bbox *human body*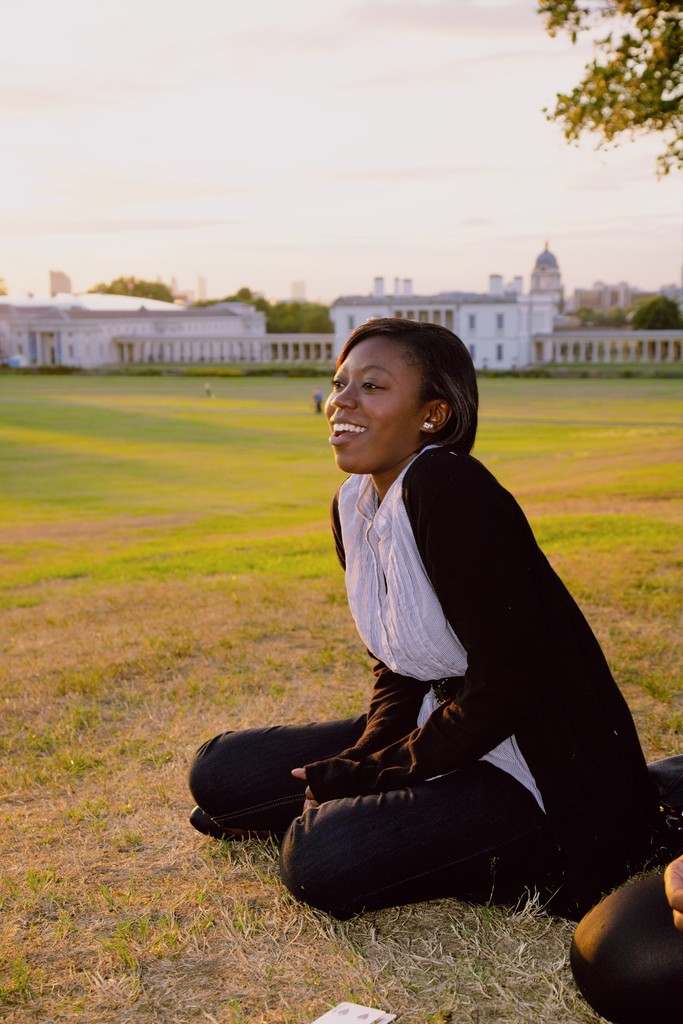
crop(188, 309, 647, 923)
